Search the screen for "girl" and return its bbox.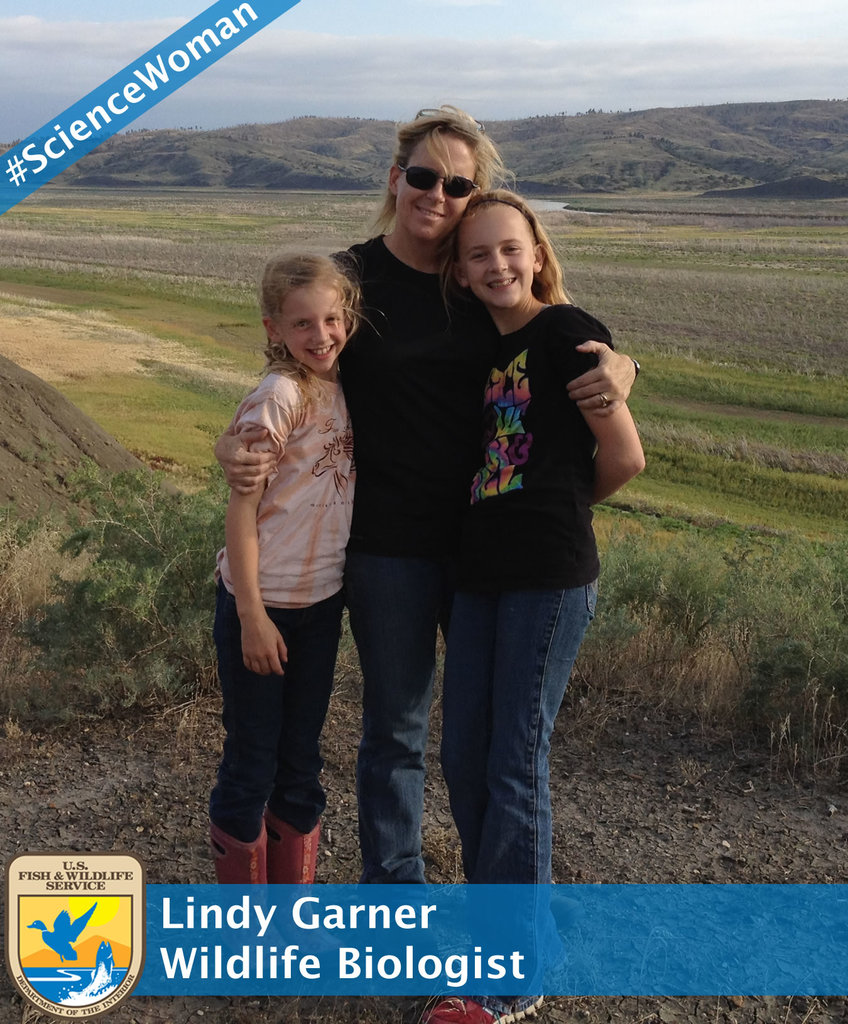
Found: [448, 194, 644, 1004].
